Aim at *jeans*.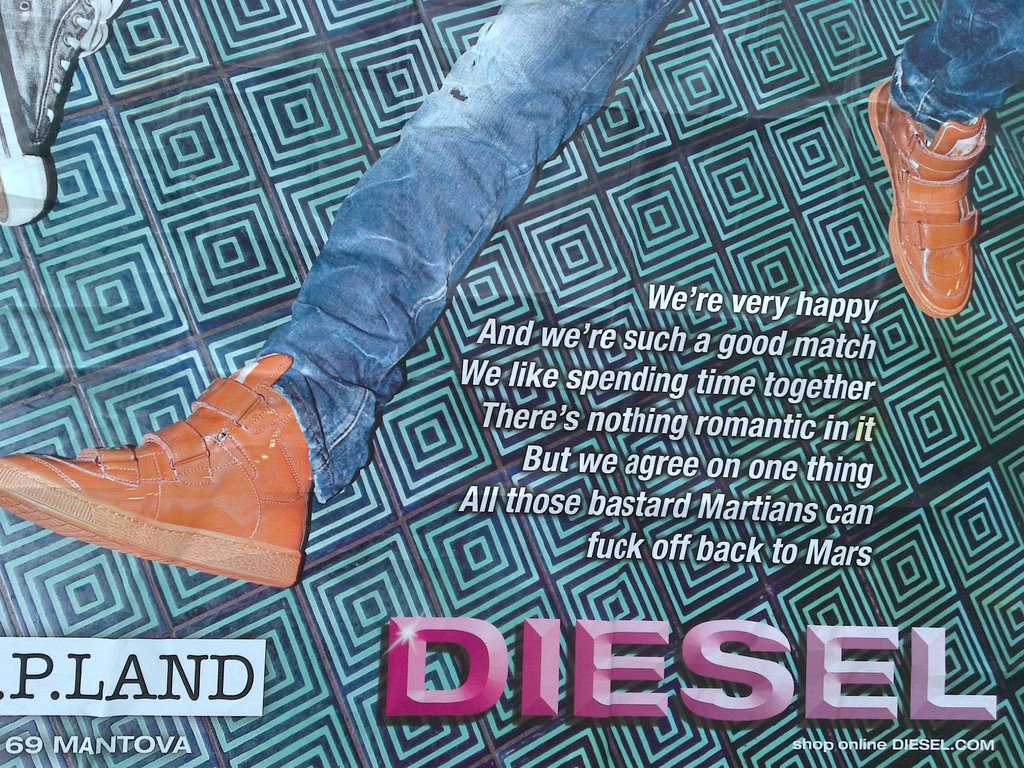
Aimed at <bbox>253, 0, 1023, 503</bbox>.
